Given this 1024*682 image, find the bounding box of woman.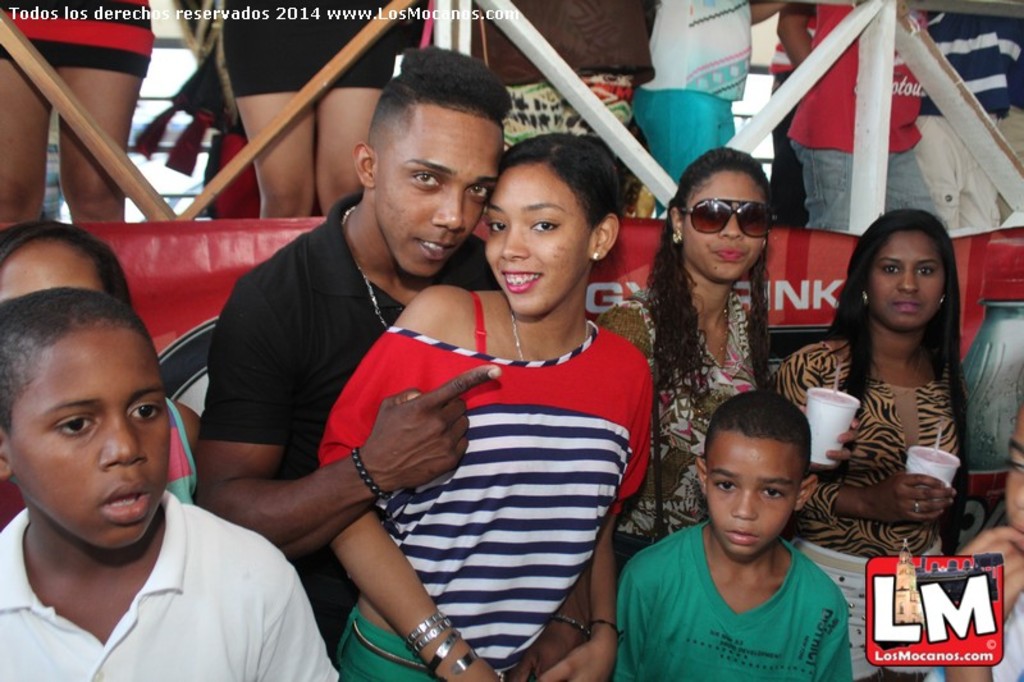
[x1=315, y1=128, x2=653, y2=681].
